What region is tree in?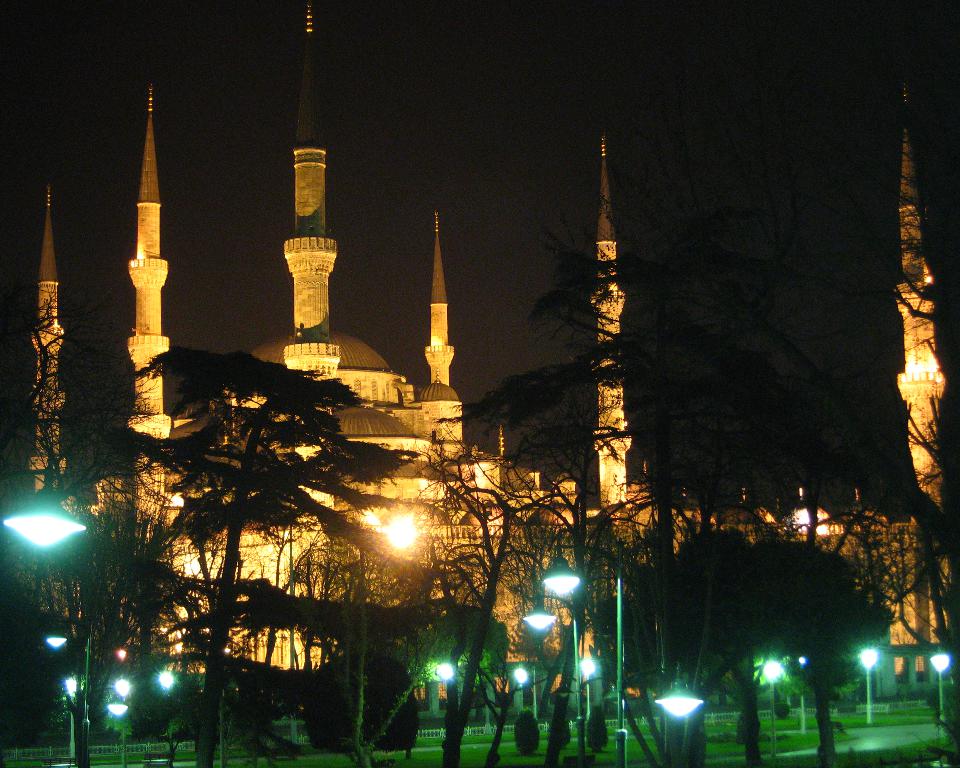
<region>569, 517, 779, 767</region>.
